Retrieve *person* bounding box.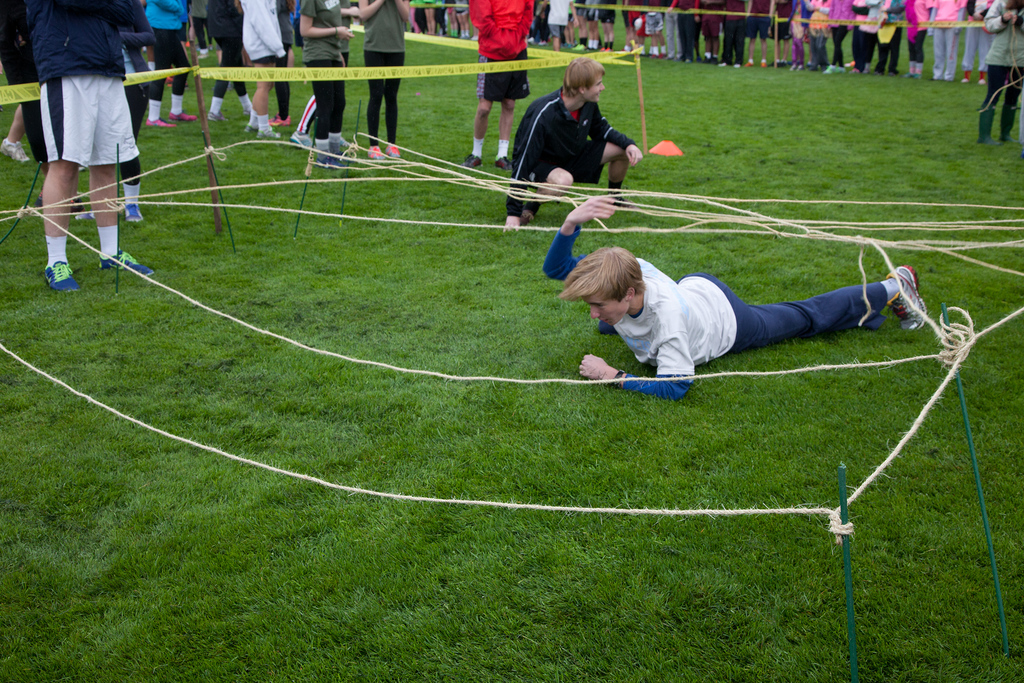
Bounding box: 448/1/457/44.
